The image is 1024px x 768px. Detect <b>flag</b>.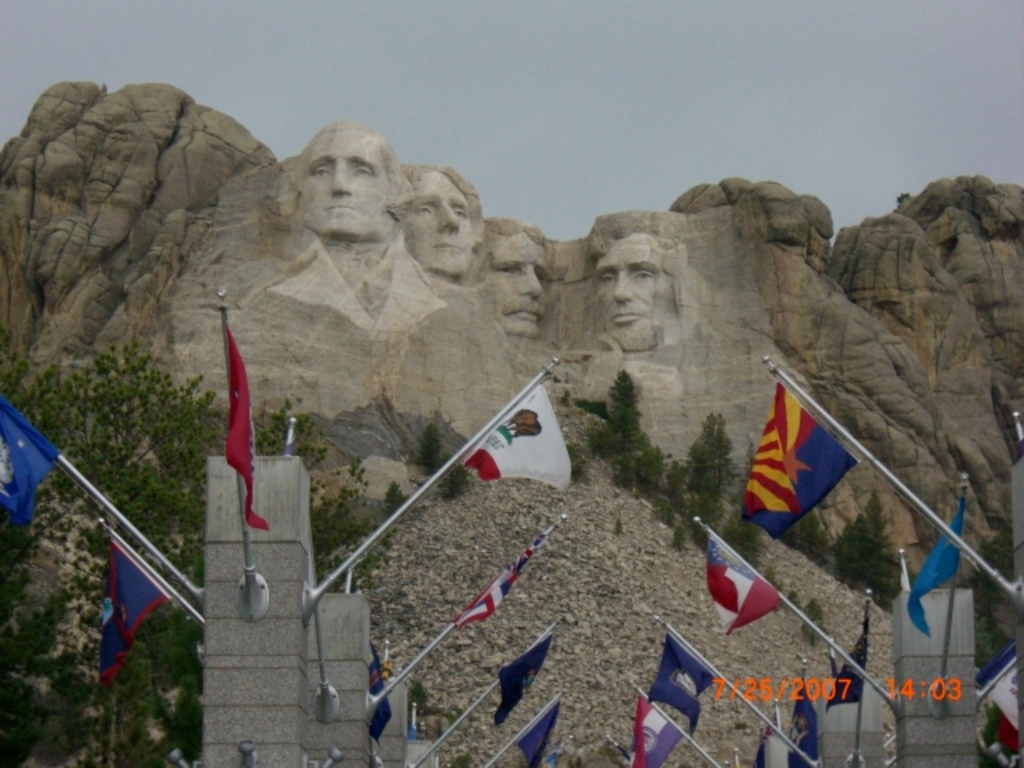
Detection: rect(750, 714, 786, 766).
